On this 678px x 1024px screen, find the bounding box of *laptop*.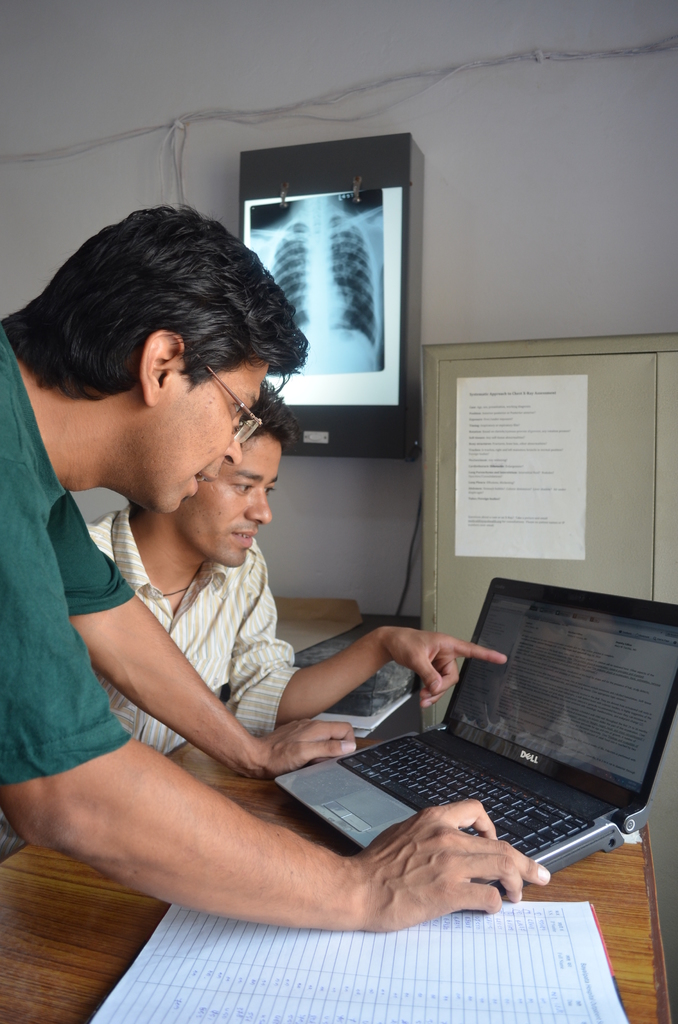
Bounding box: box(280, 578, 648, 883).
